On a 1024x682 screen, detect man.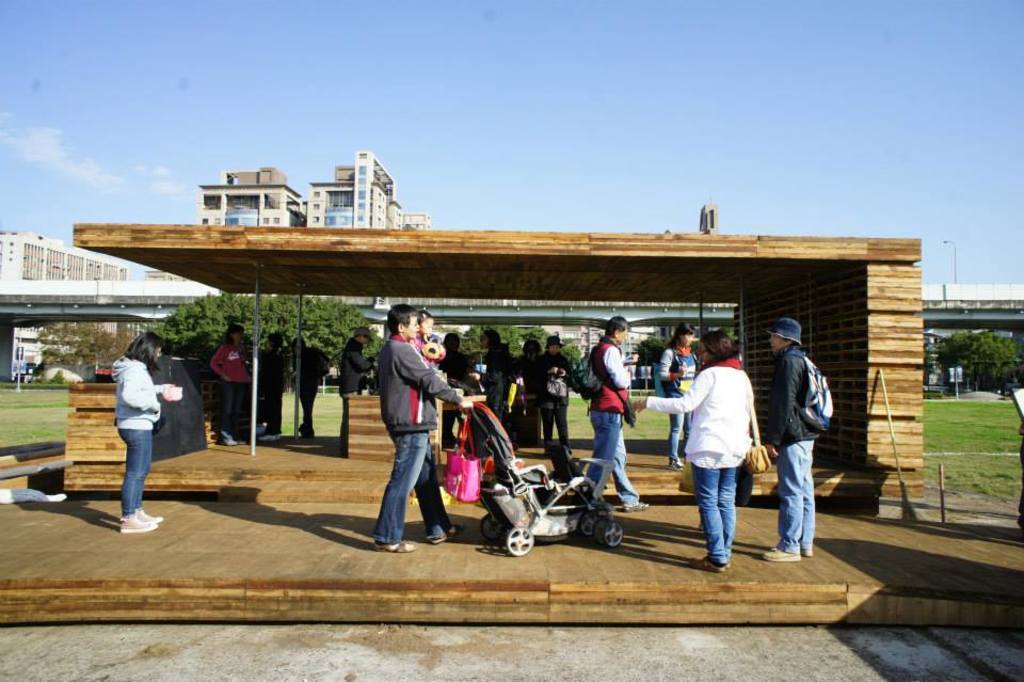
rect(580, 314, 650, 516).
